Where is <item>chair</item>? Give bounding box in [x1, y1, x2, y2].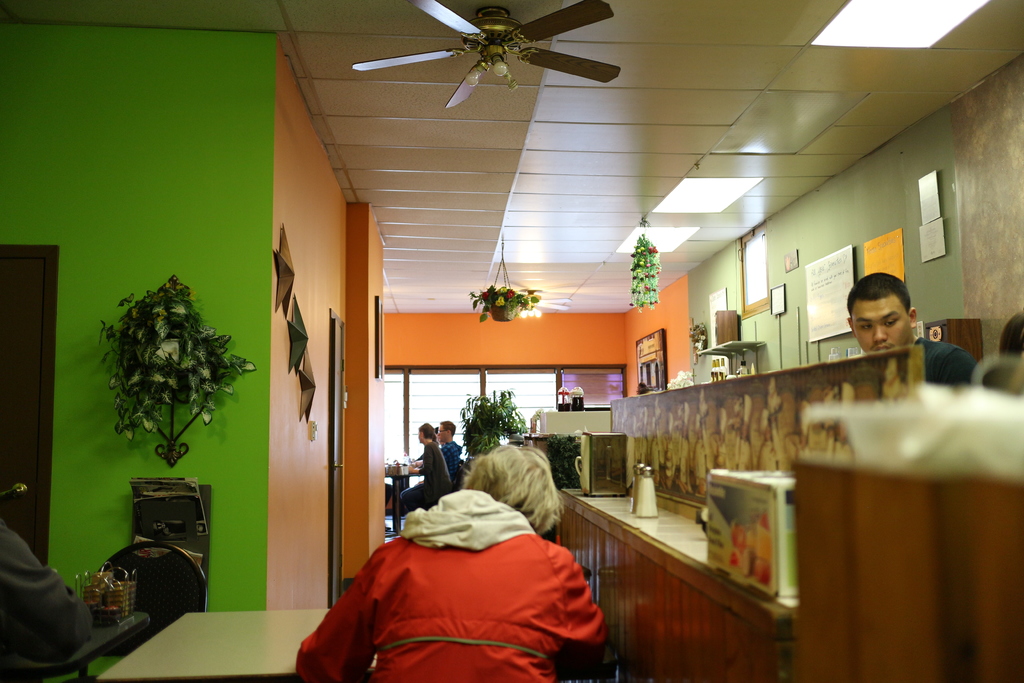
[412, 456, 467, 525].
